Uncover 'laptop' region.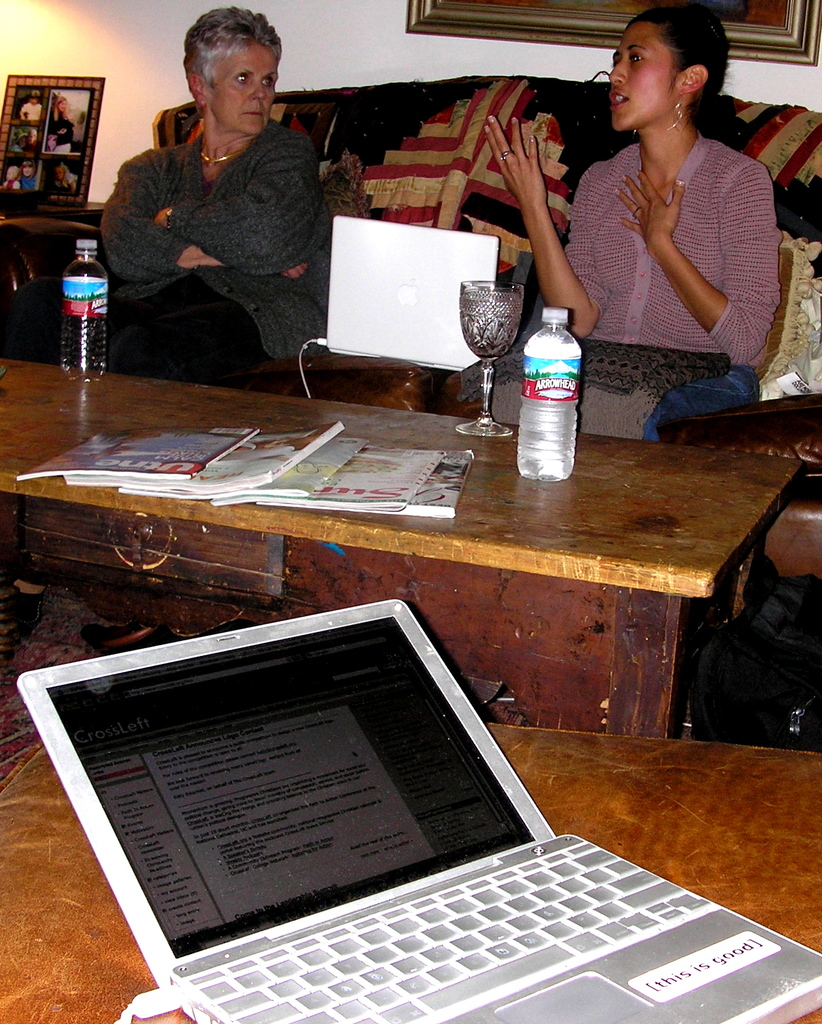
Uncovered: bbox=[39, 575, 761, 1023].
